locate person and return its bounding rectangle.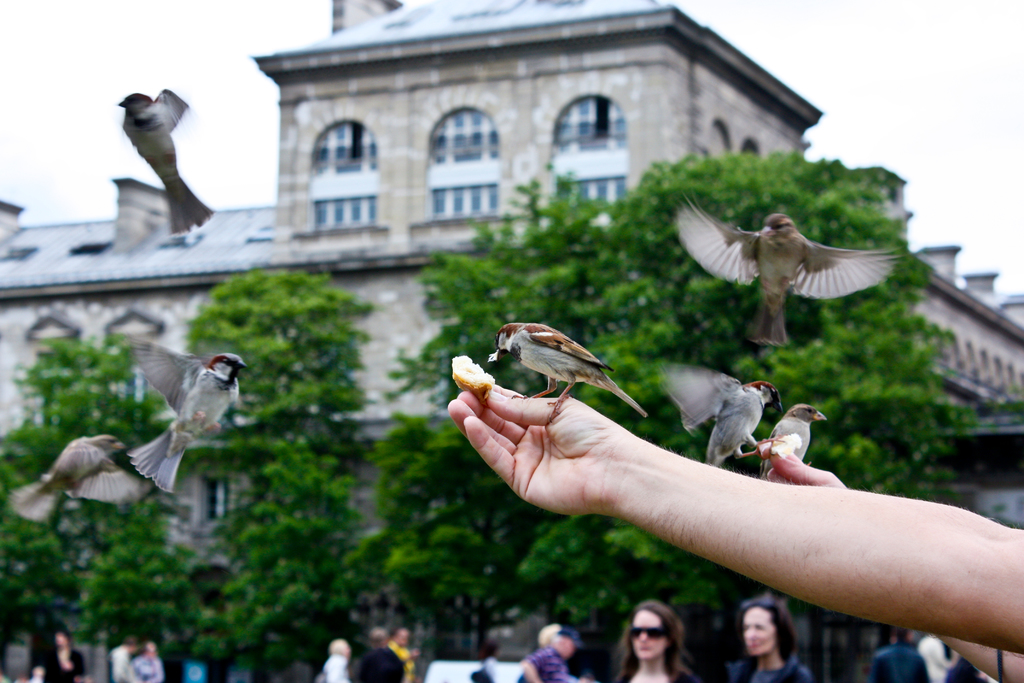
<region>516, 627, 582, 682</region>.
